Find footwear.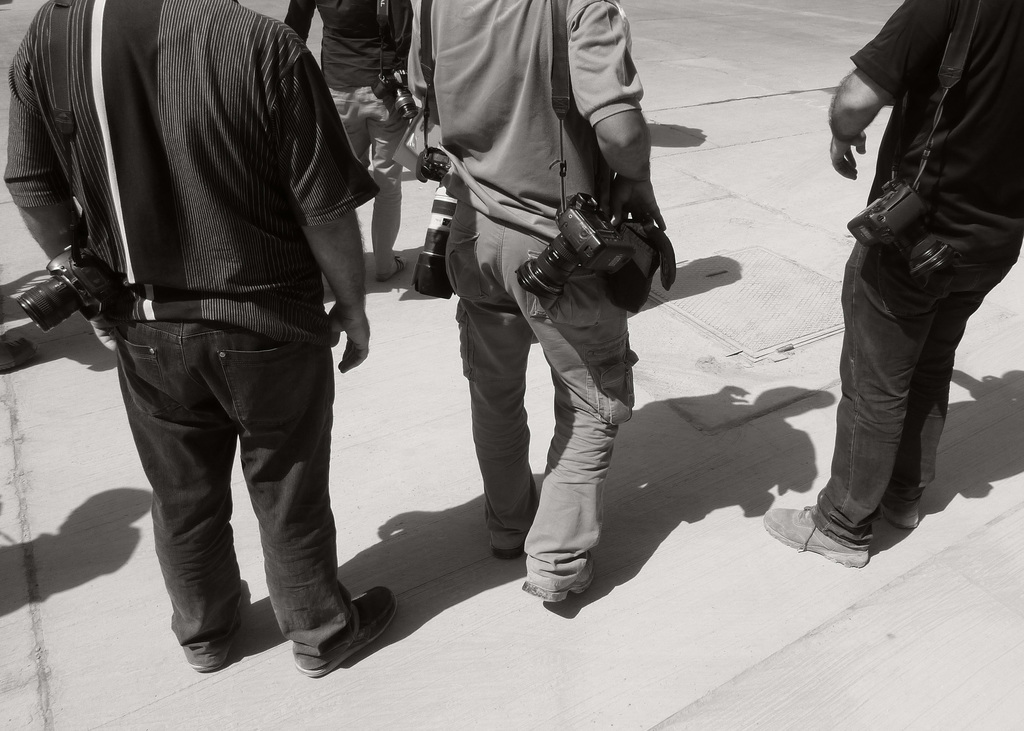
box(488, 543, 524, 563).
